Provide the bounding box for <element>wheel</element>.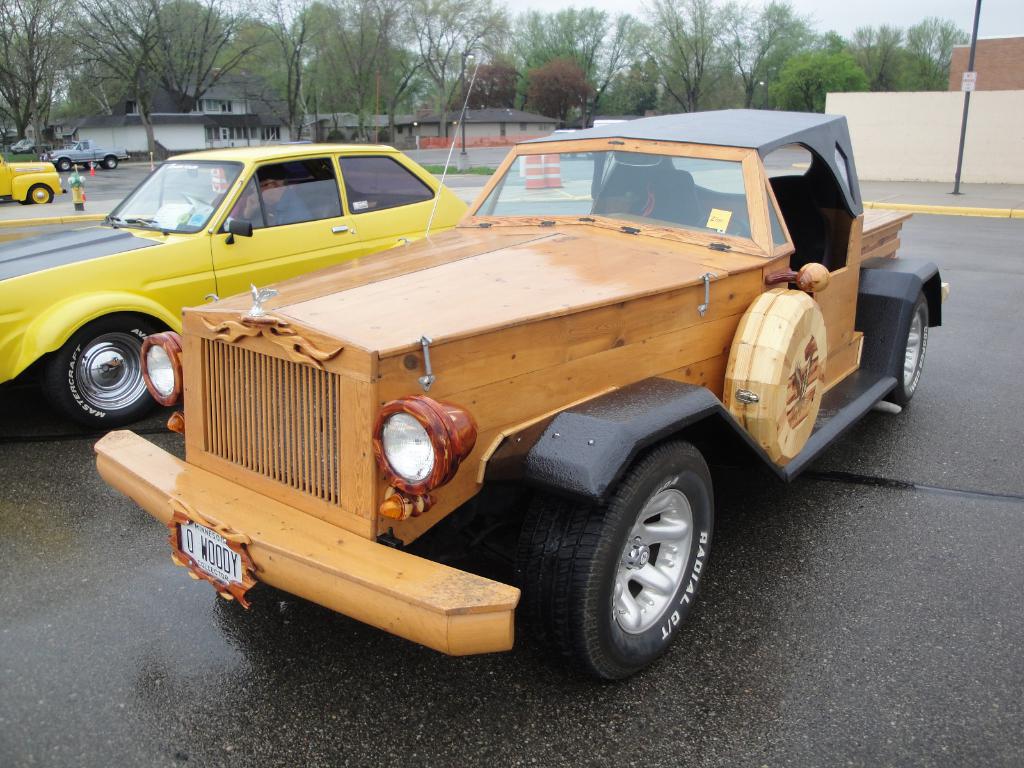
{"x1": 106, "y1": 157, "x2": 118, "y2": 168}.
